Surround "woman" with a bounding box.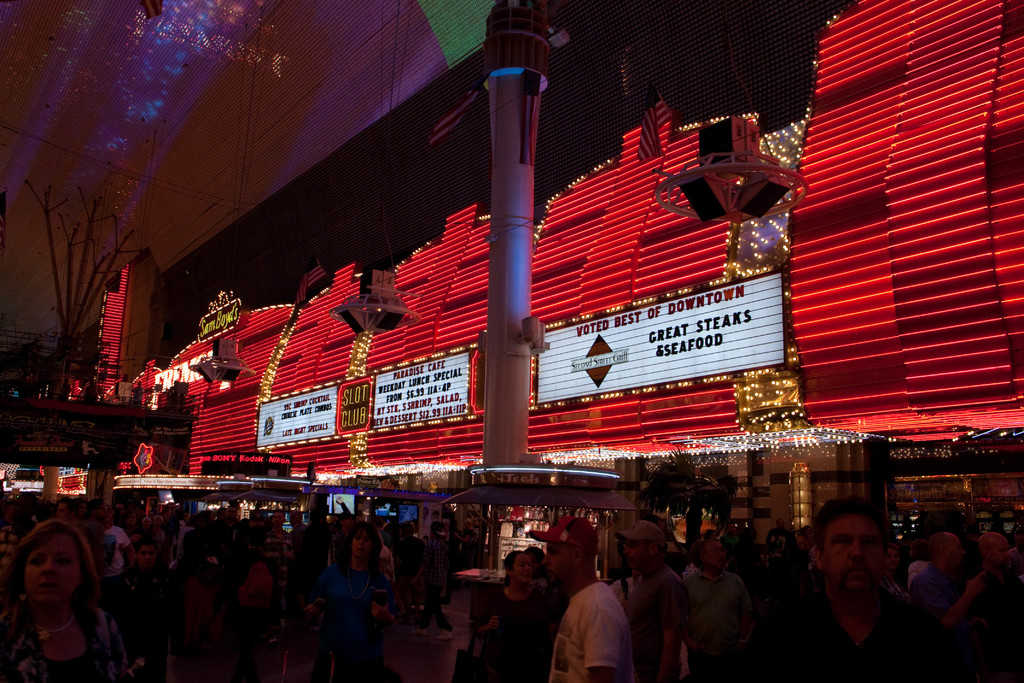
region(876, 545, 906, 605).
